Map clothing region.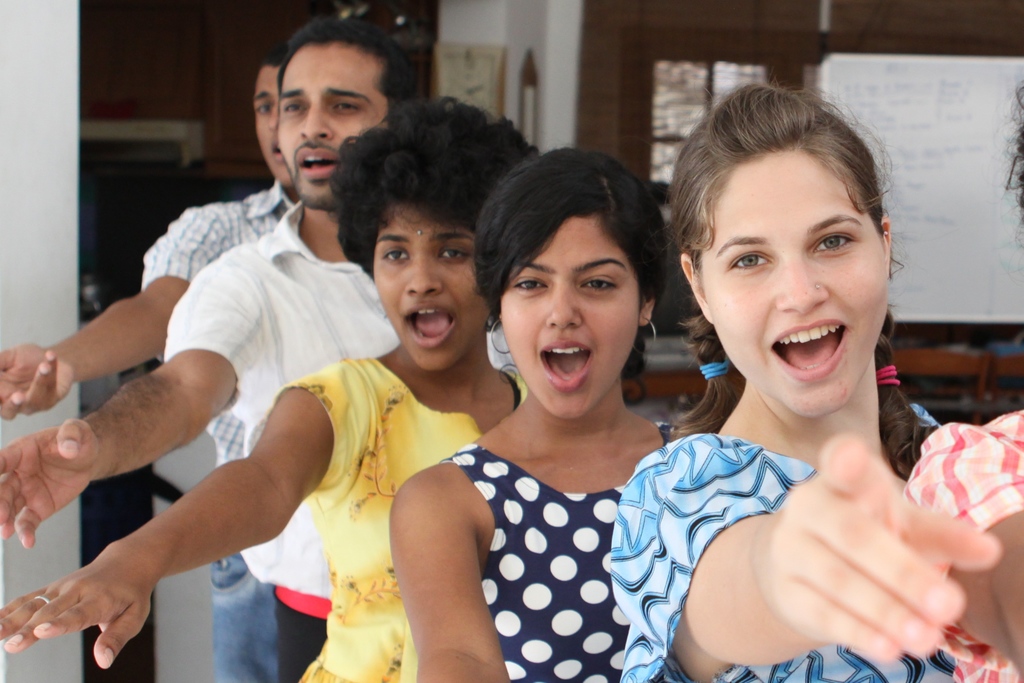
Mapped to box=[141, 180, 293, 682].
